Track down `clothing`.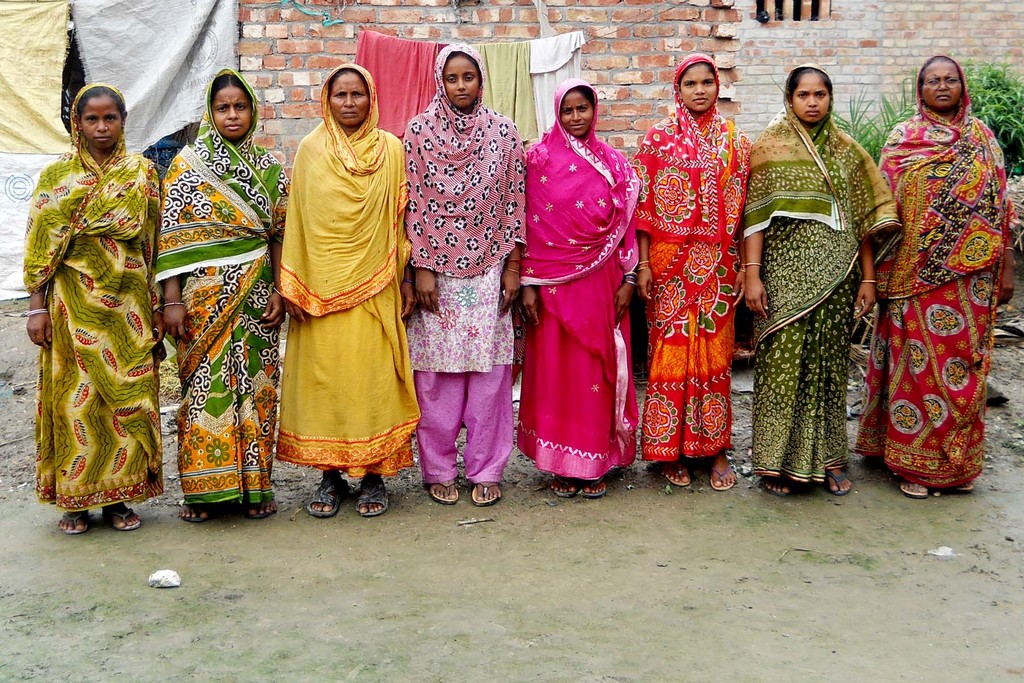
Tracked to box(870, 51, 1009, 499).
